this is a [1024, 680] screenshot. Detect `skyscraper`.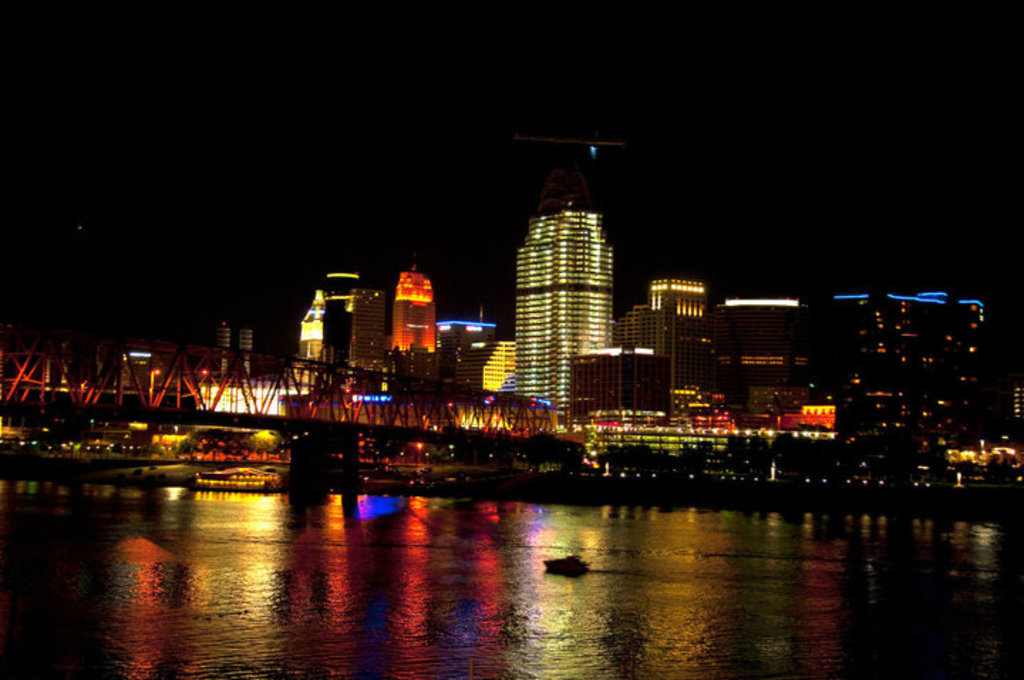
bbox=[616, 272, 710, 384].
